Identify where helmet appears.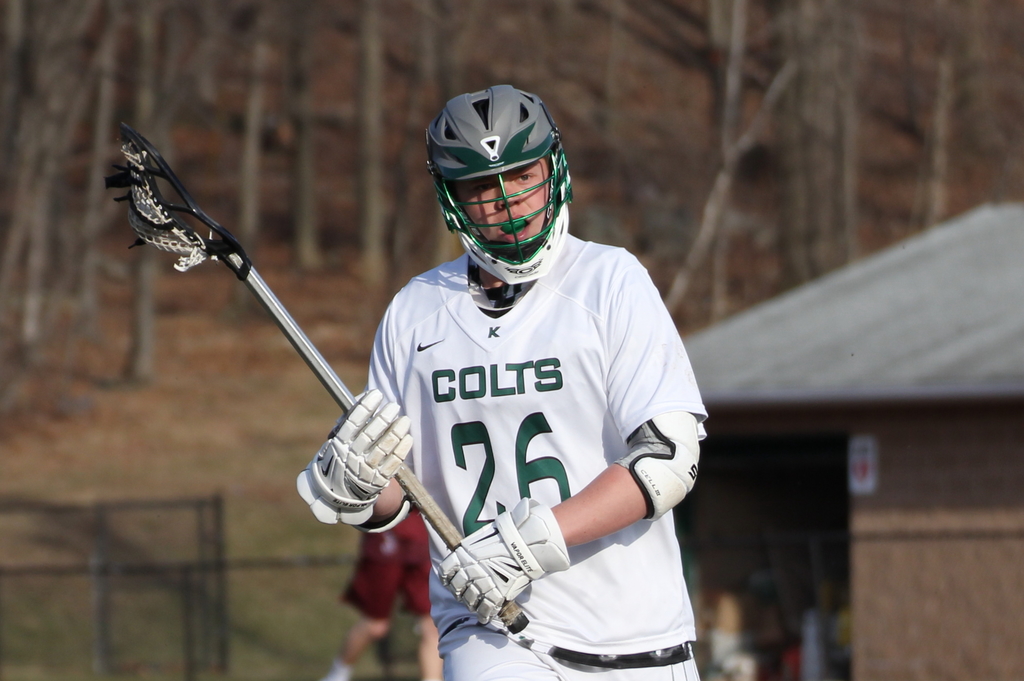
Appears at 421 85 574 286.
